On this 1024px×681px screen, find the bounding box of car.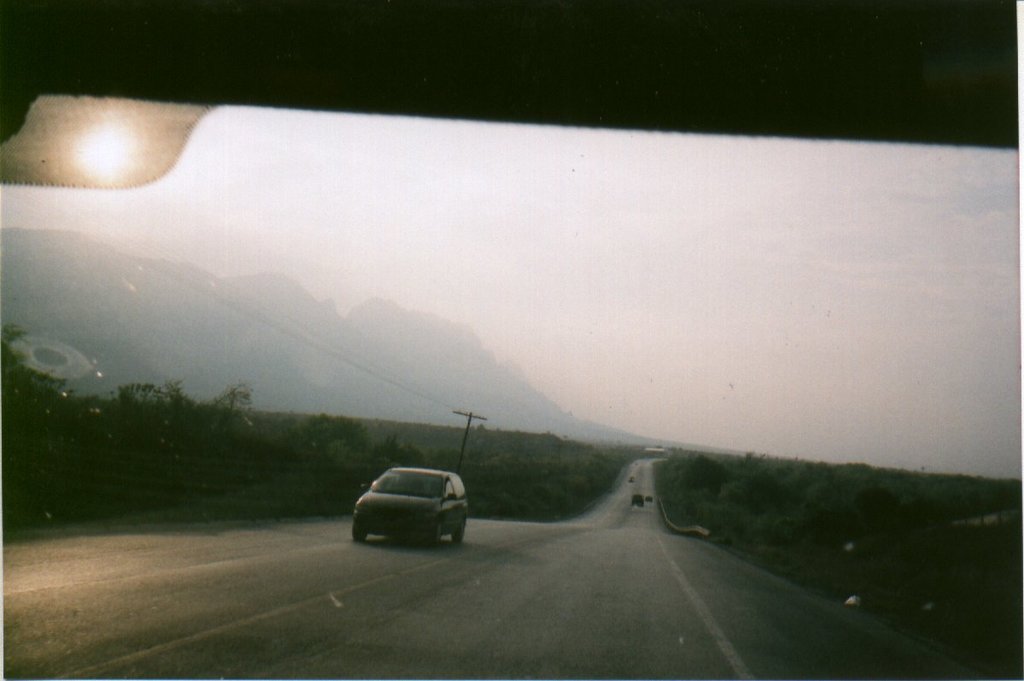
Bounding box: [345,461,475,555].
